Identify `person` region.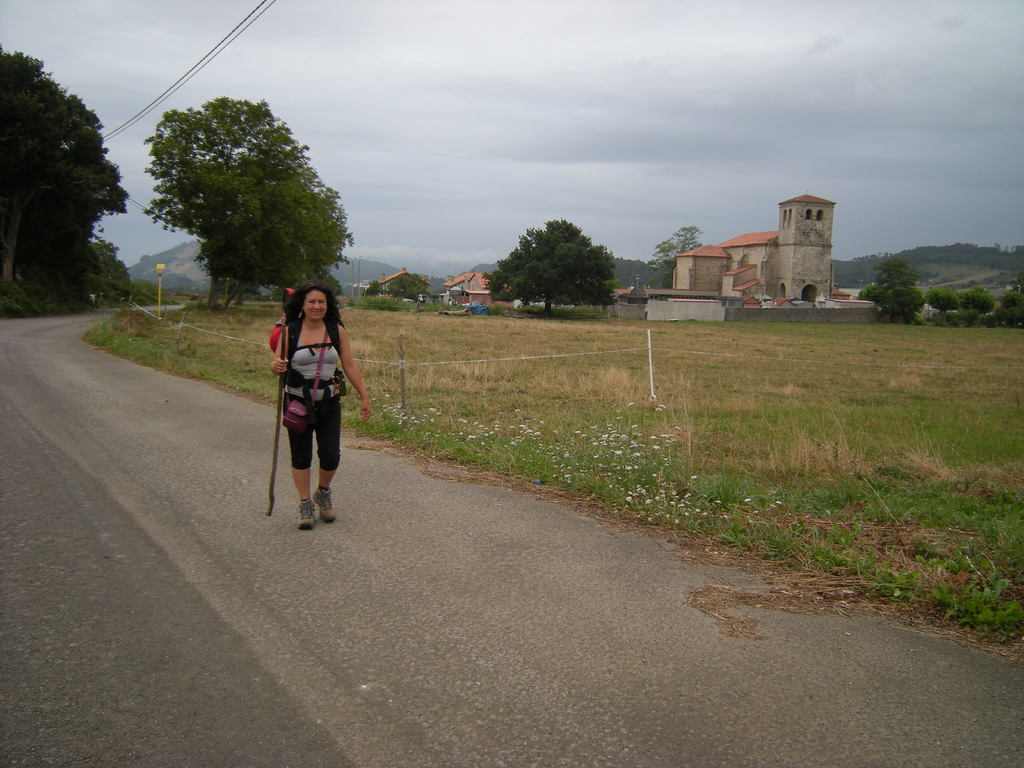
Region: 269, 285, 375, 532.
